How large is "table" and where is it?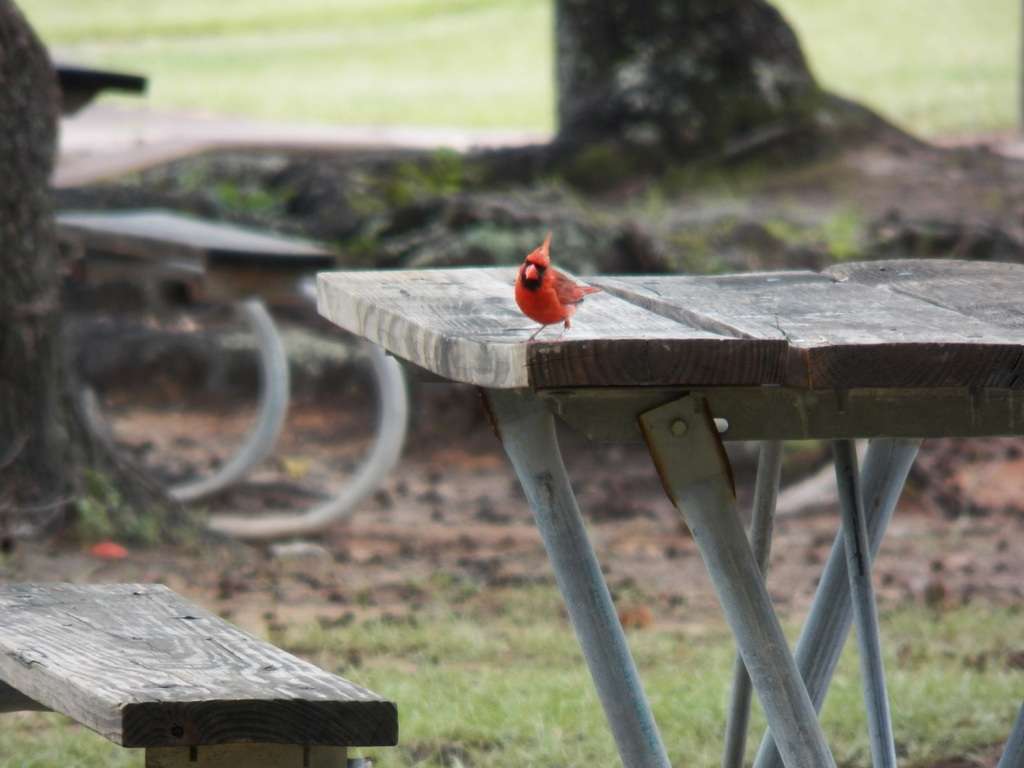
Bounding box: BBox(314, 259, 1023, 767).
